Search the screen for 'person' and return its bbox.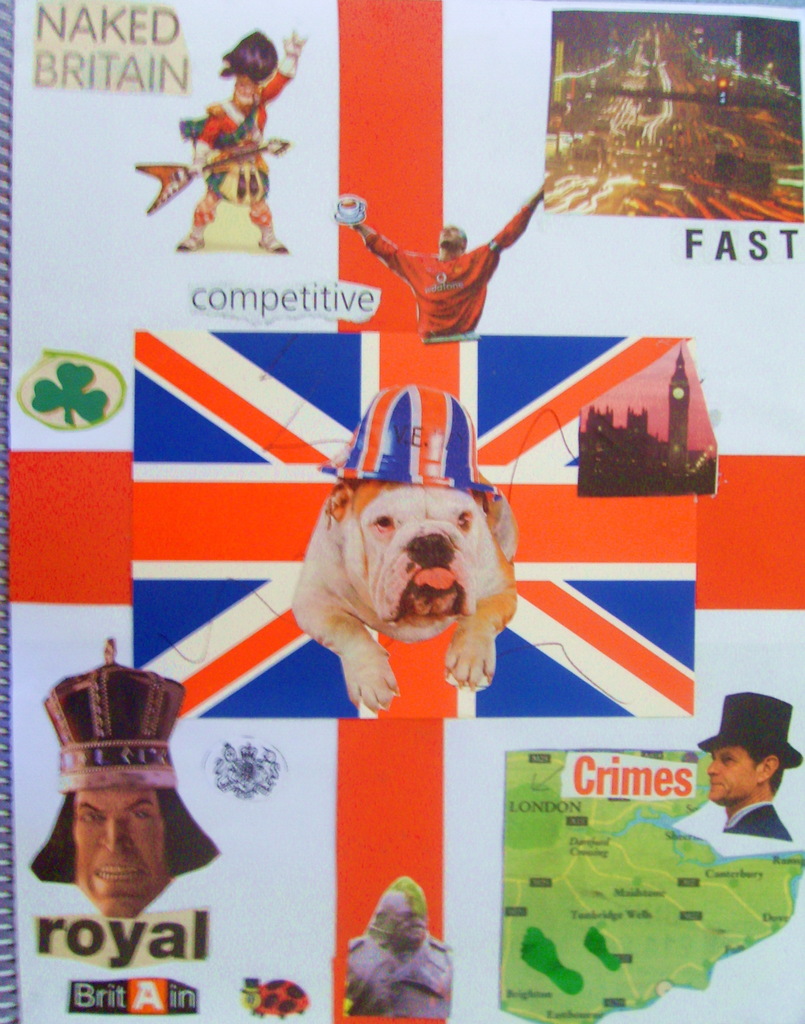
Found: locate(344, 185, 546, 346).
